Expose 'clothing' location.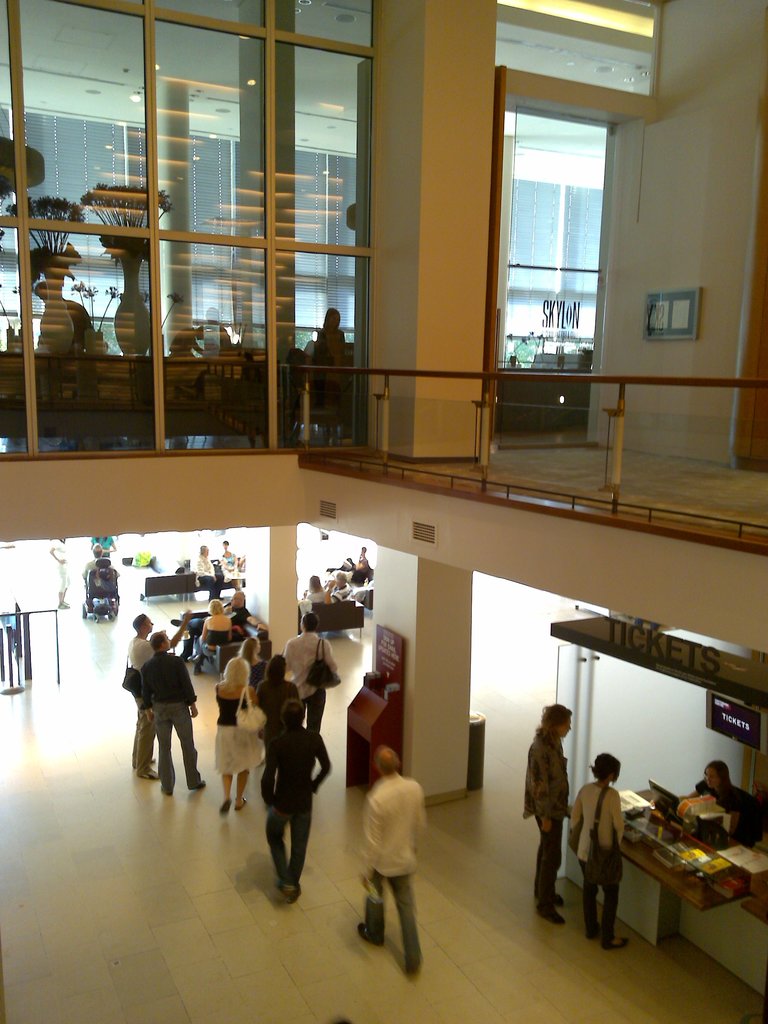
Exposed at select_region(355, 780, 440, 983).
